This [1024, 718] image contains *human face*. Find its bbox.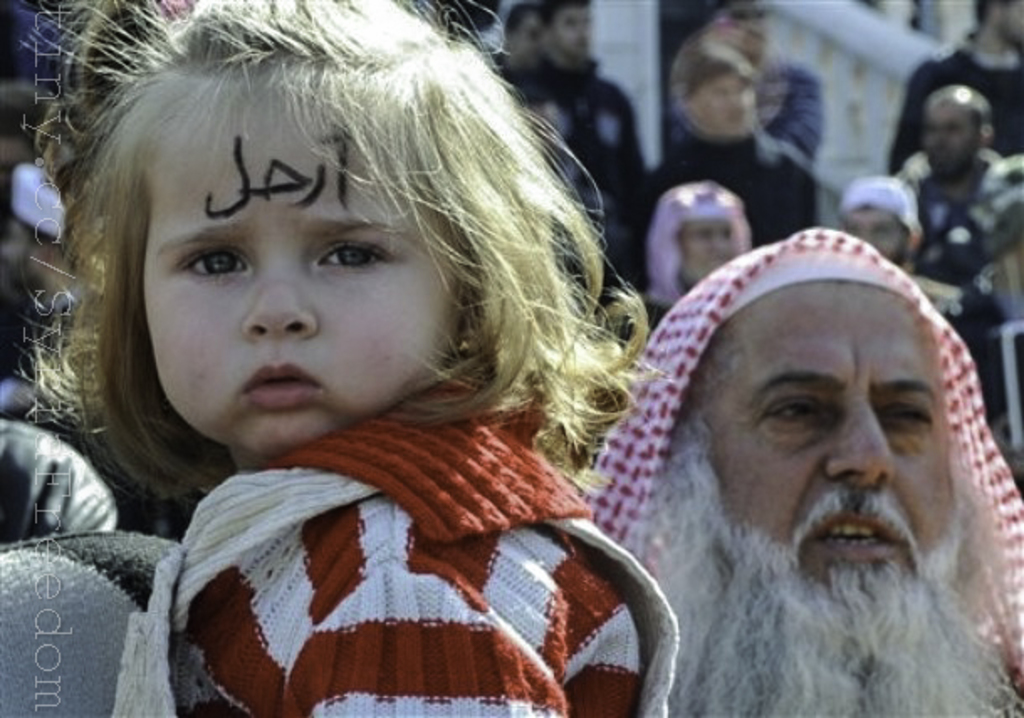
[925, 96, 972, 181].
